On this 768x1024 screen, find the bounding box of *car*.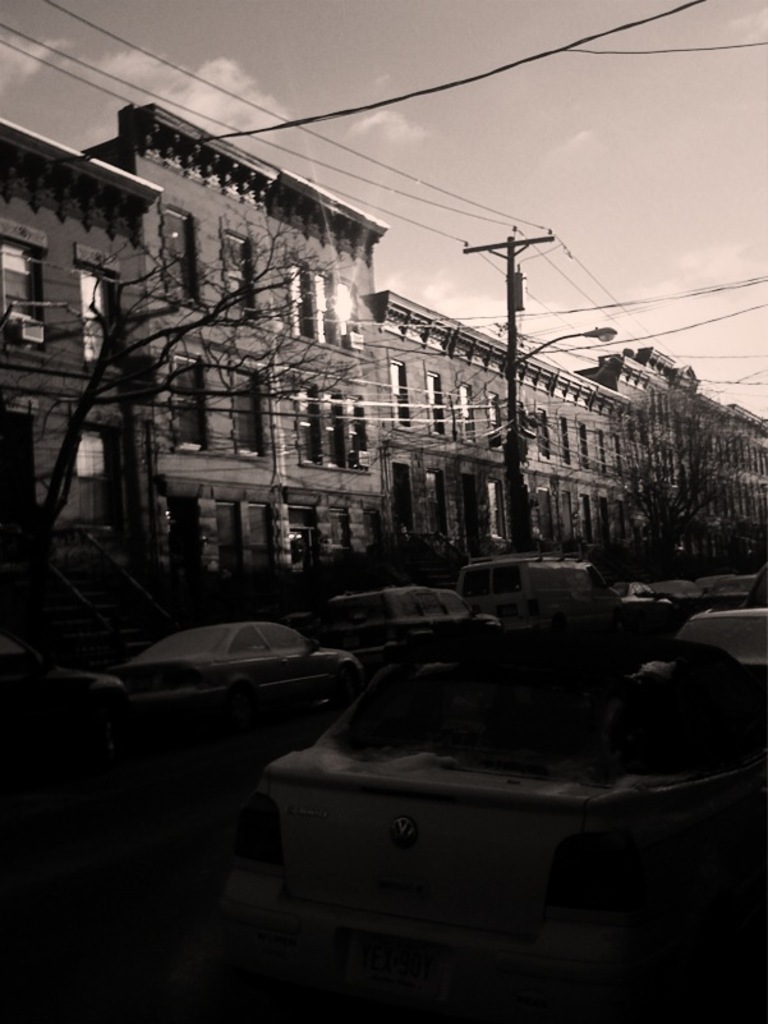
Bounding box: 452 550 673 652.
